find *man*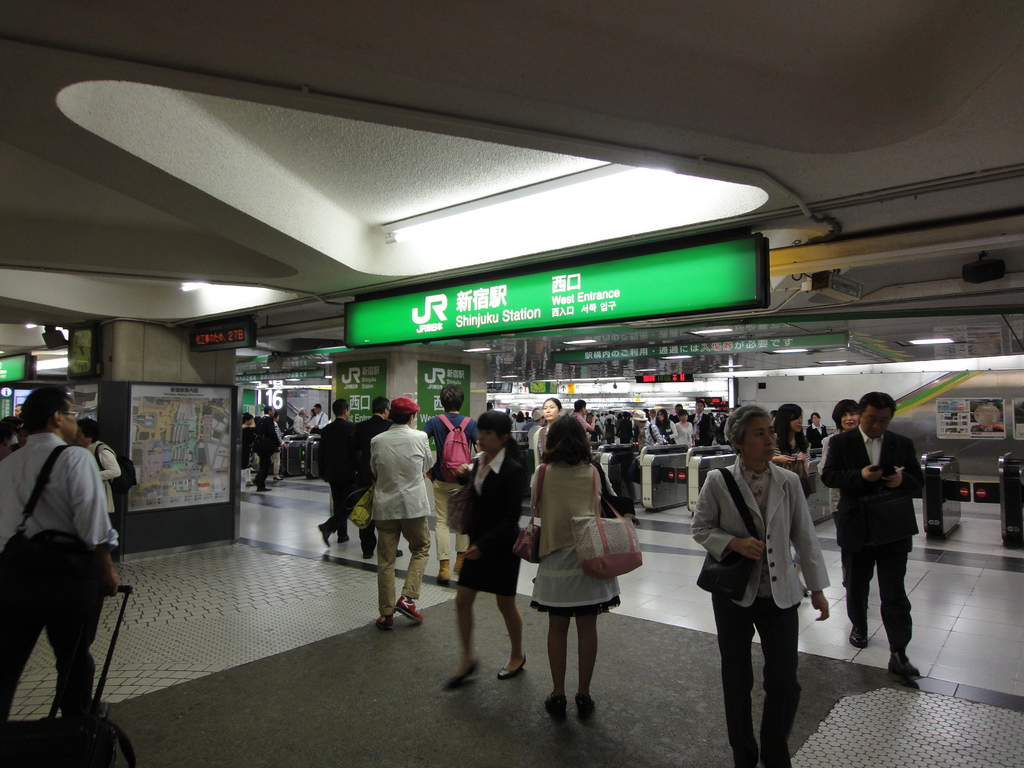
367:396:433:628
